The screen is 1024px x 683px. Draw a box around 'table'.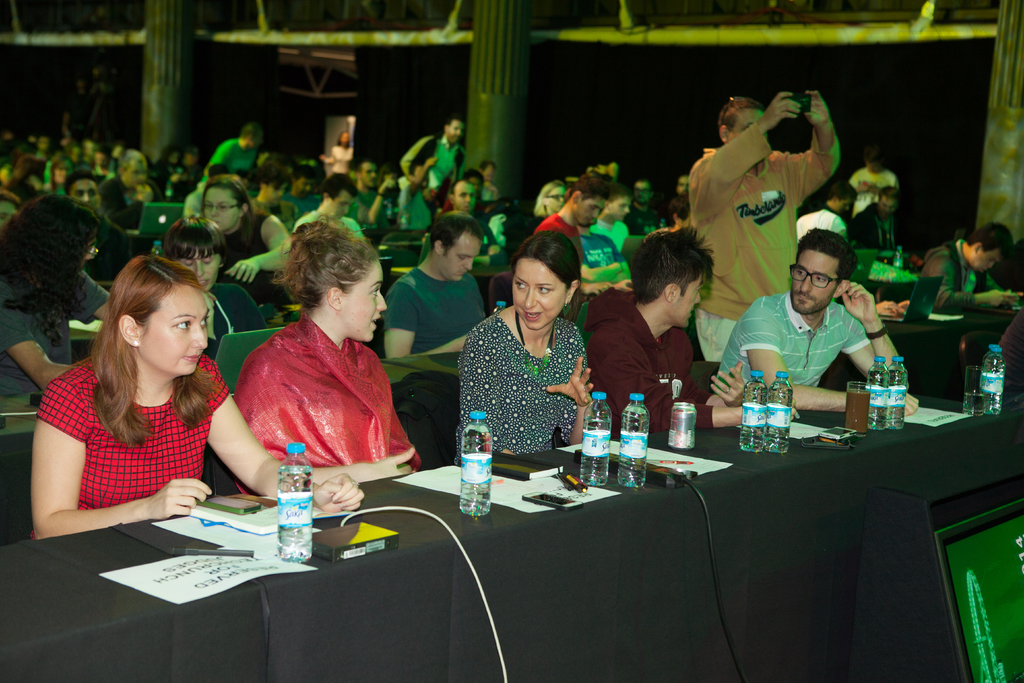
56/421/995/682.
